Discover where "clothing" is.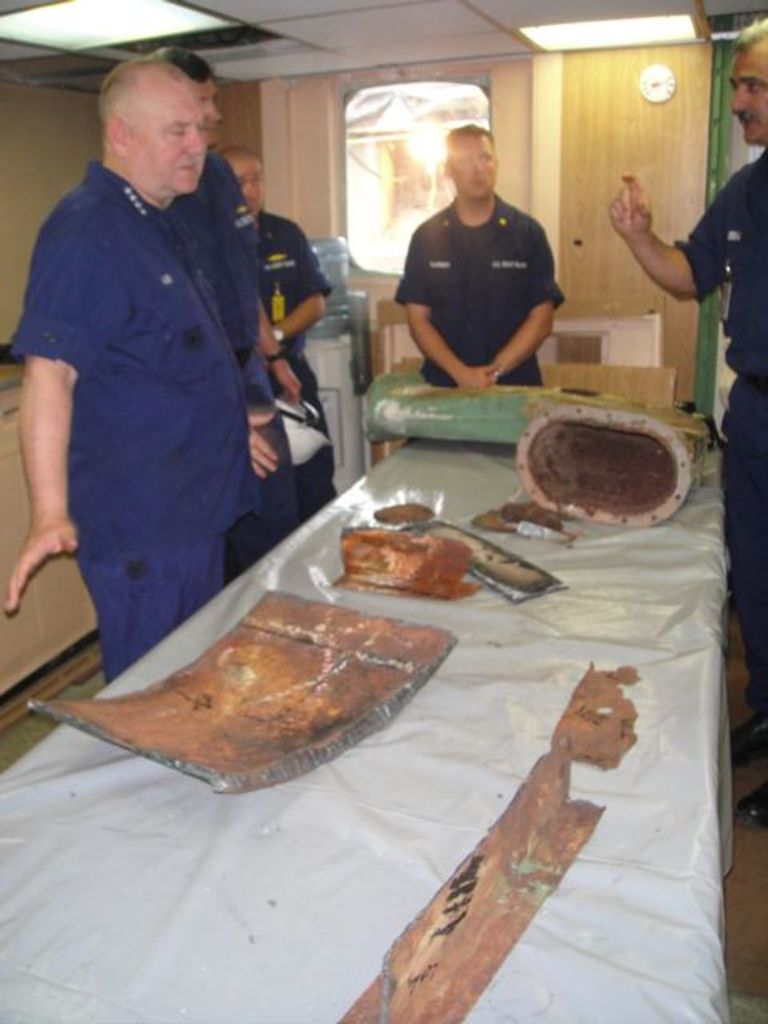
Discovered at 680 157 766 739.
